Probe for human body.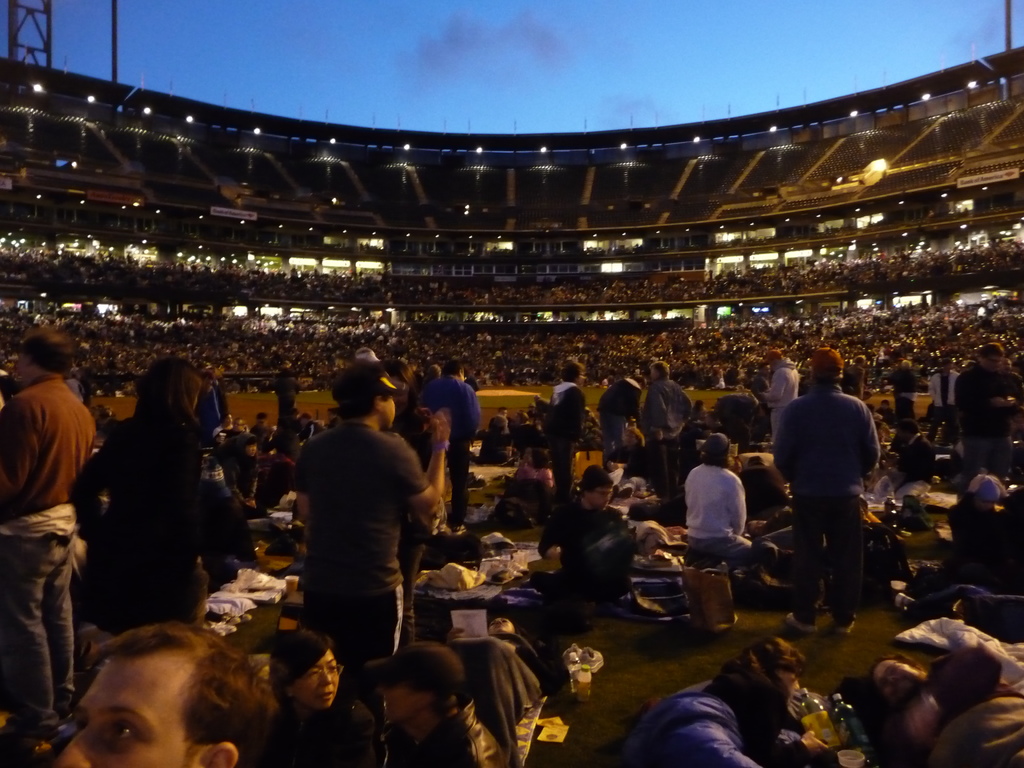
Probe result: (left=37, top=265, right=48, bottom=280).
